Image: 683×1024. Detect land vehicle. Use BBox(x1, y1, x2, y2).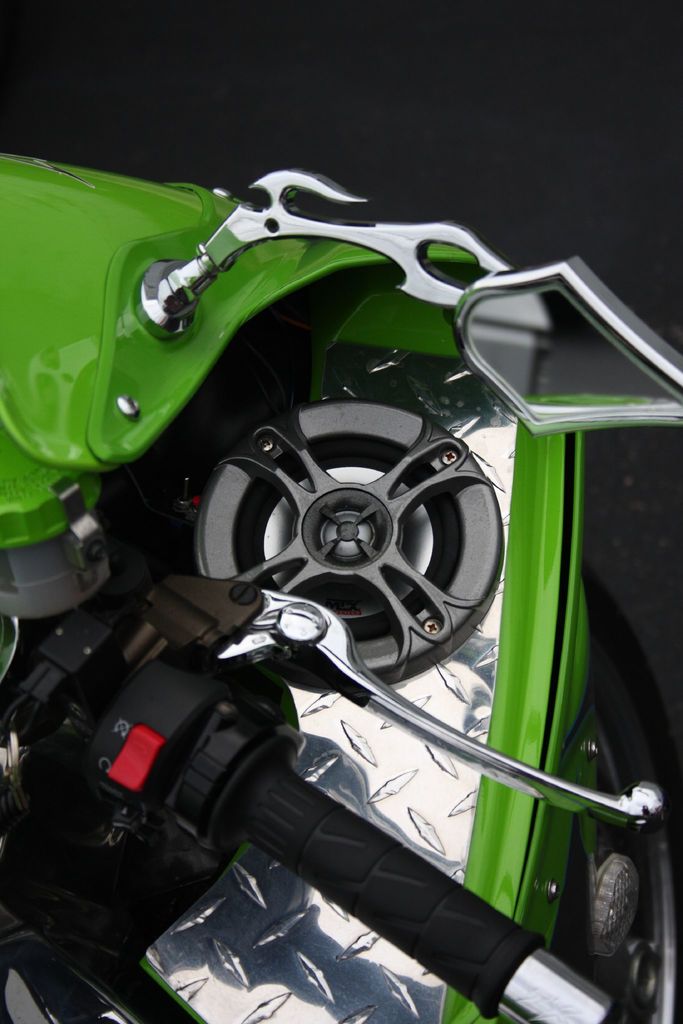
BBox(3, 168, 671, 1003).
